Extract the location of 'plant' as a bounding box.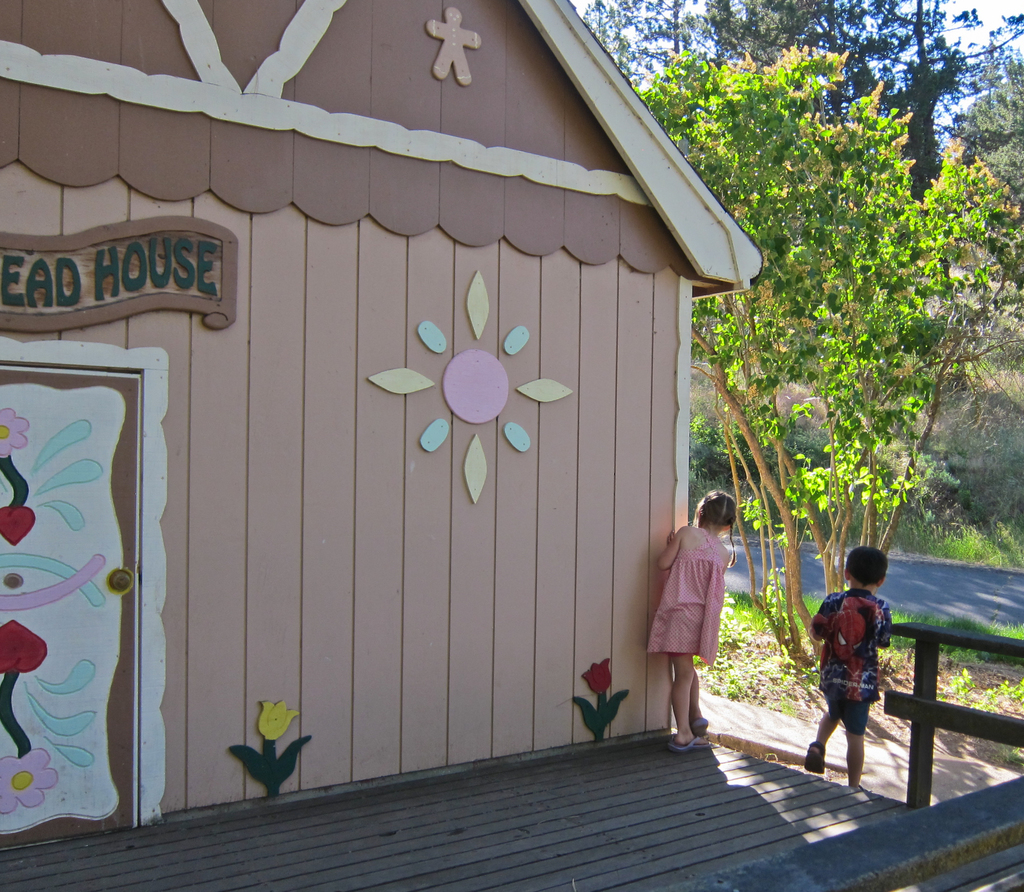
box=[216, 698, 322, 803].
